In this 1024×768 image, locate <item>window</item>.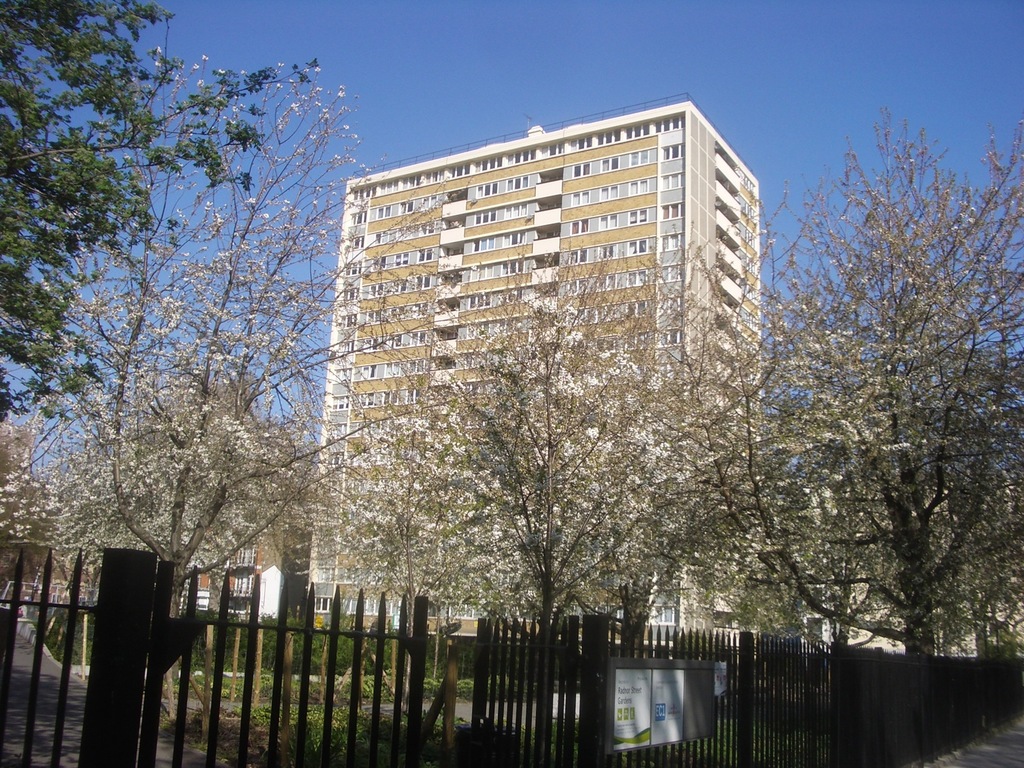
Bounding box: box(599, 157, 622, 172).
